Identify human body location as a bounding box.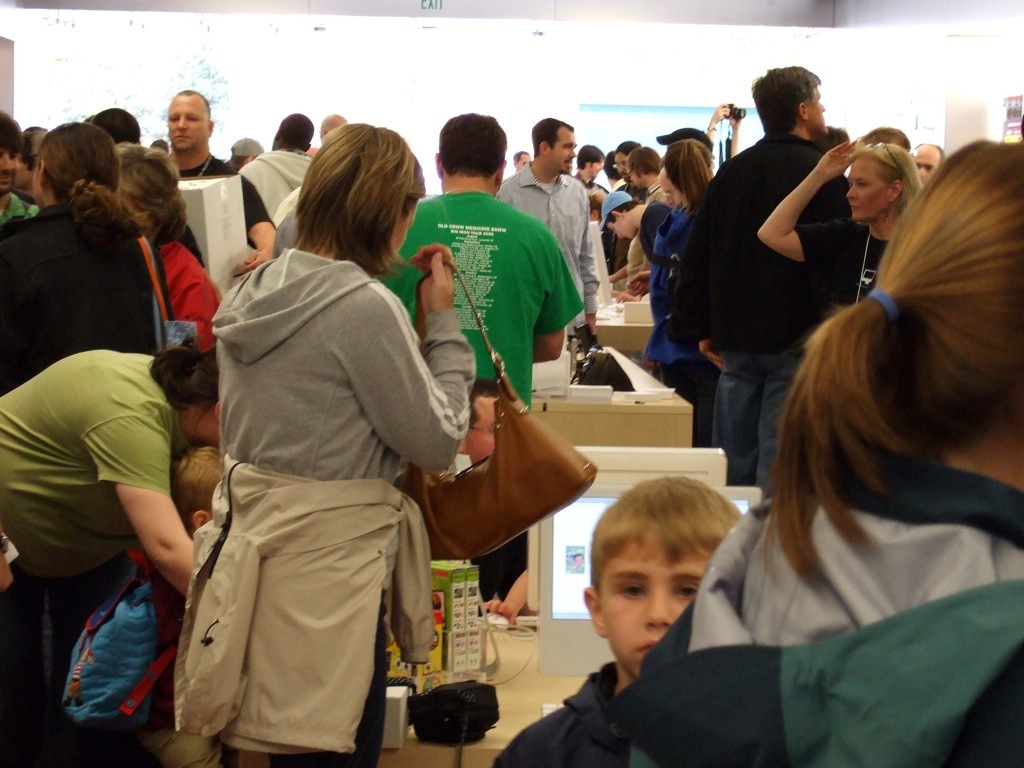
pyautogui.locateOnScreen(714, 431, 1023, 767).
